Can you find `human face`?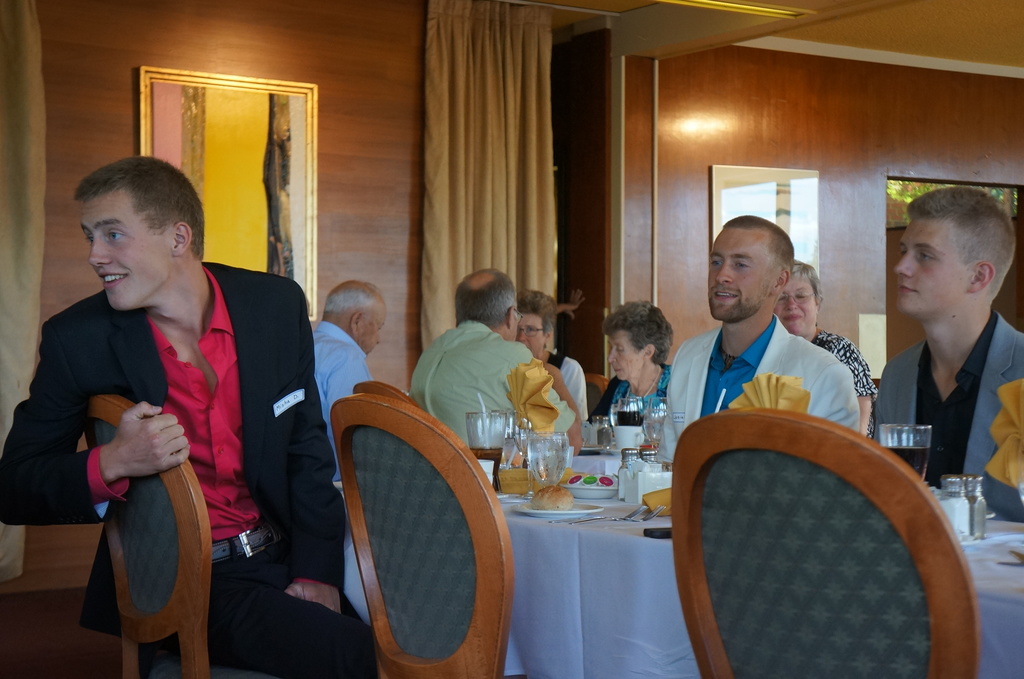
Yes, bounding box: x1=79 y1=189 x2=171 y2=307.
